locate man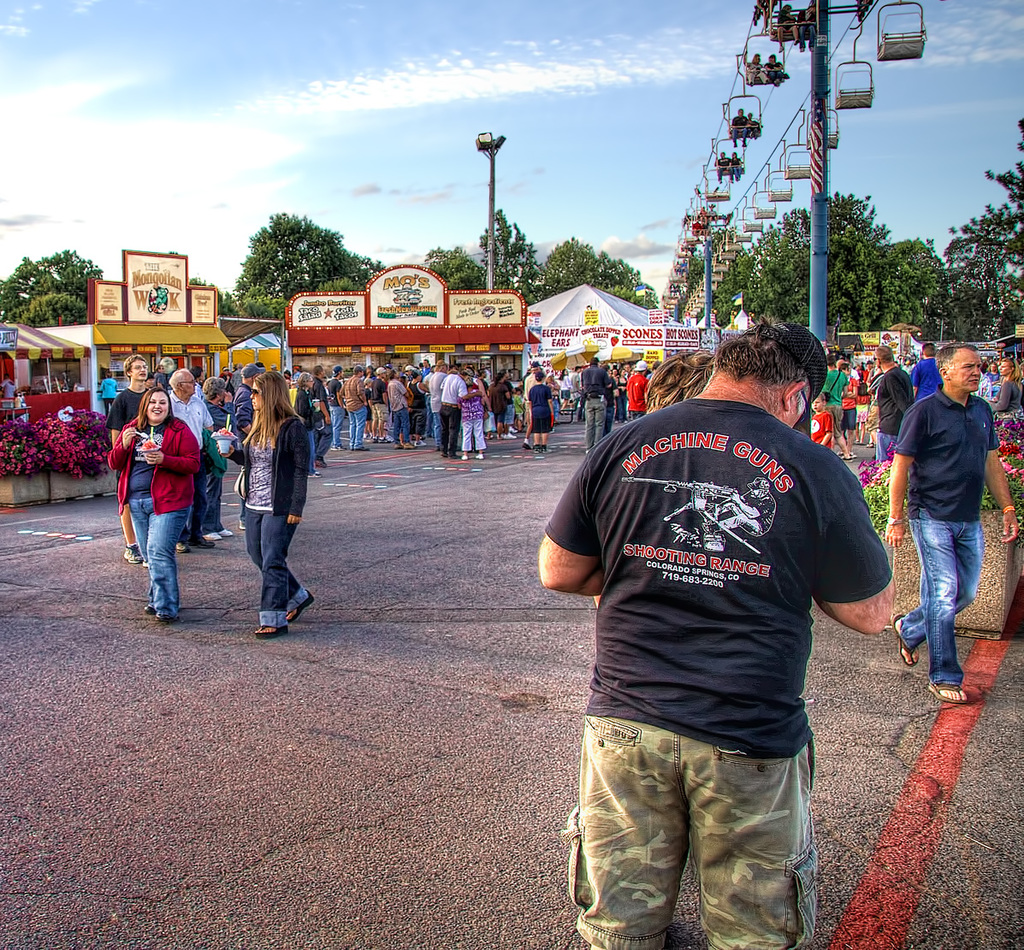
[x1=533, y1=315, x2=878, y2=949]
